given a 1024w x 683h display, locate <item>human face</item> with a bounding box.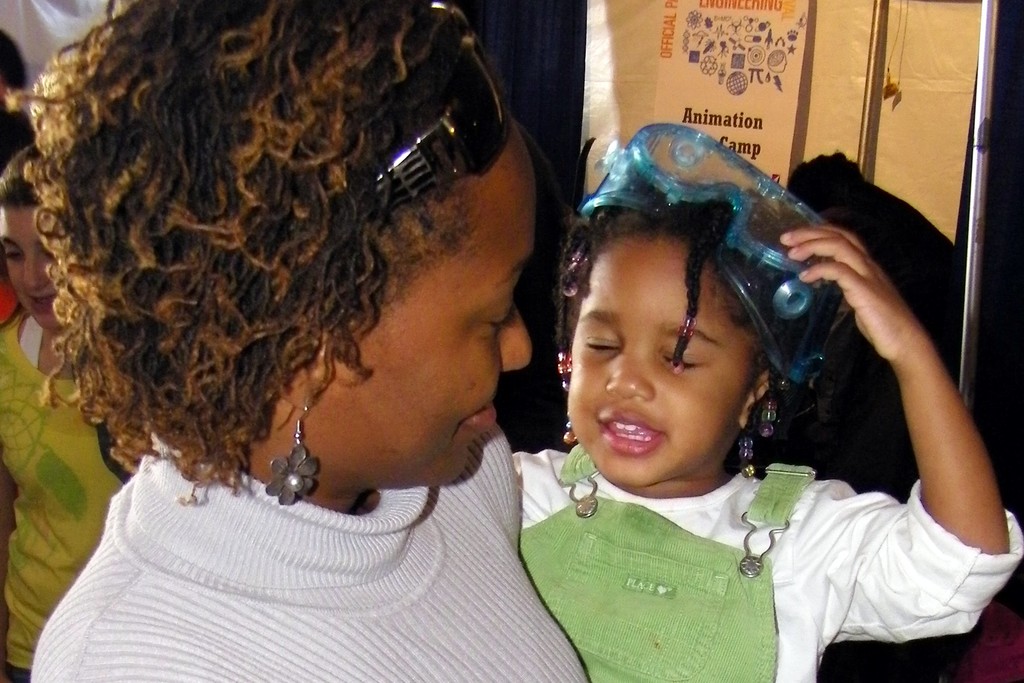
Located: {"left": 0, "top": 204, "right": 49, "bottom": 334}.
